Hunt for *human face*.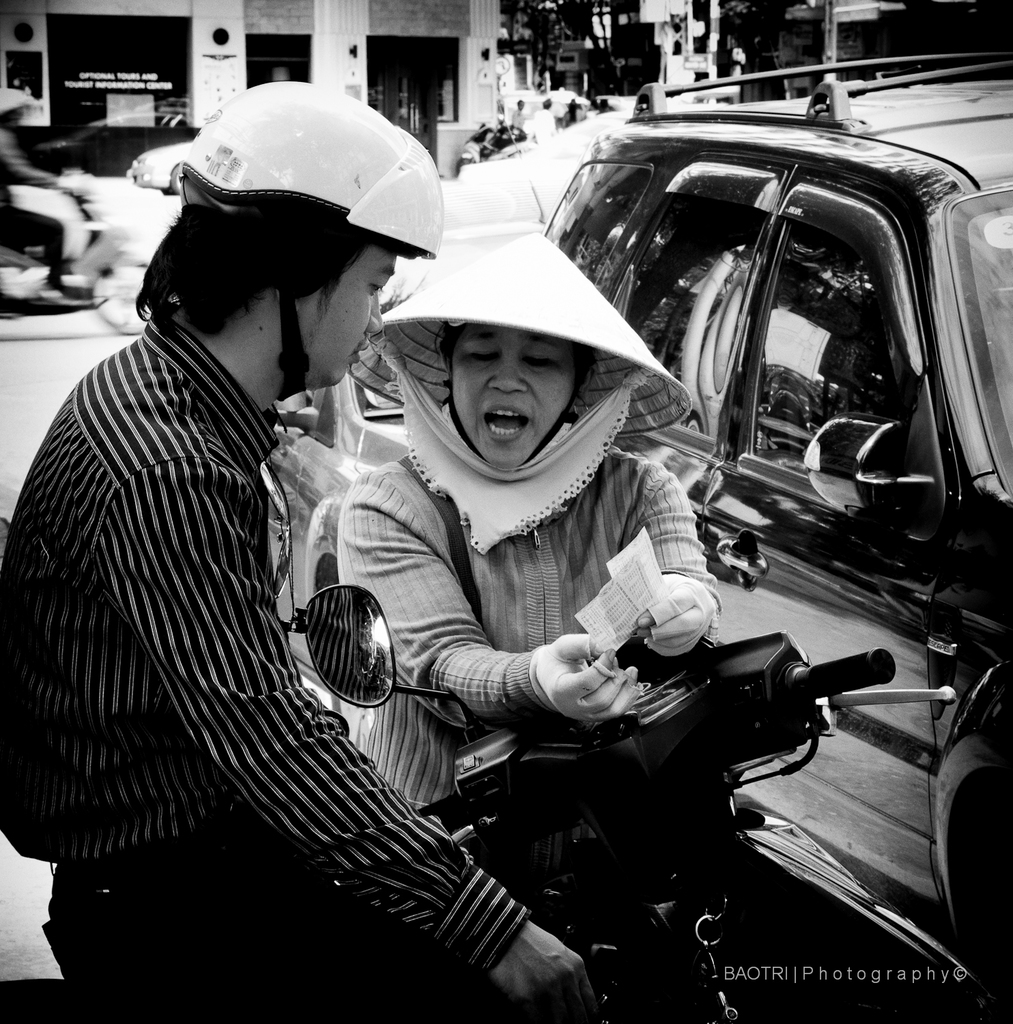
Hunted down at Rect(311, 244, 395, 386).
